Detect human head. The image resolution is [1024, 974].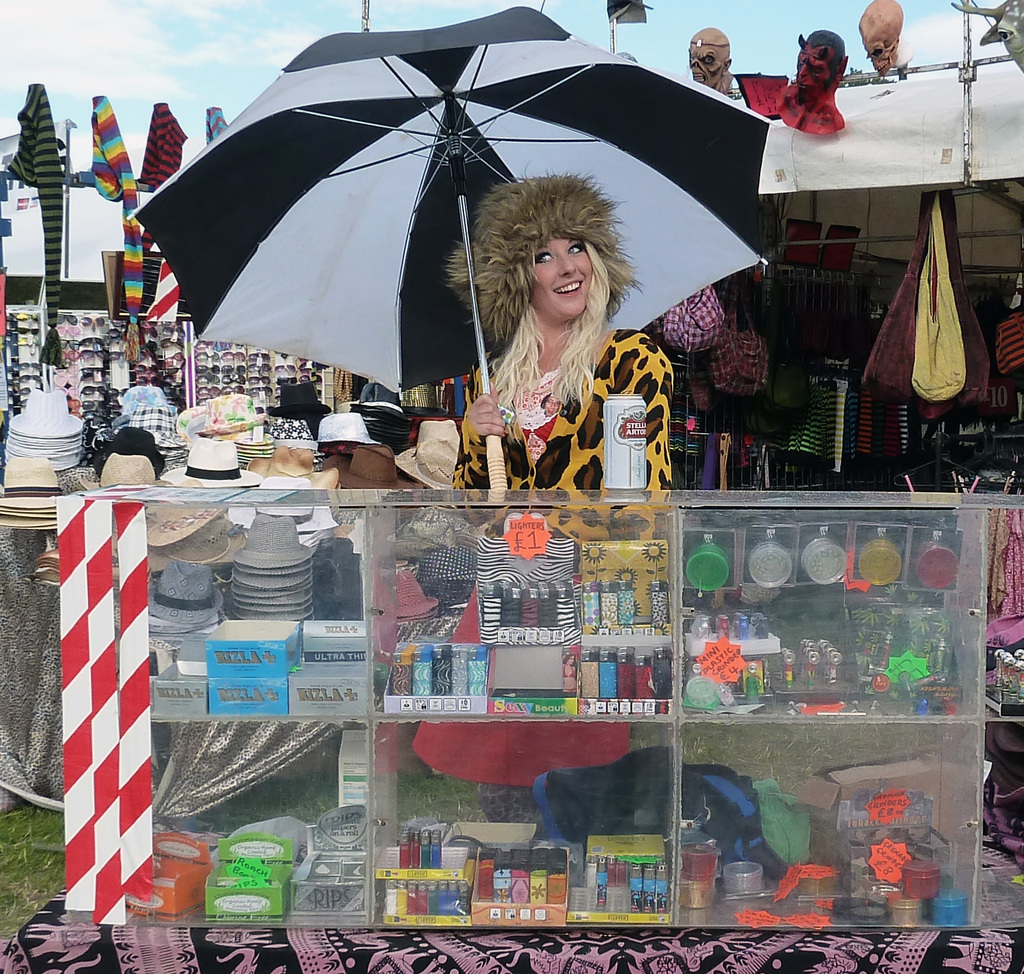
506 195 618 316.
